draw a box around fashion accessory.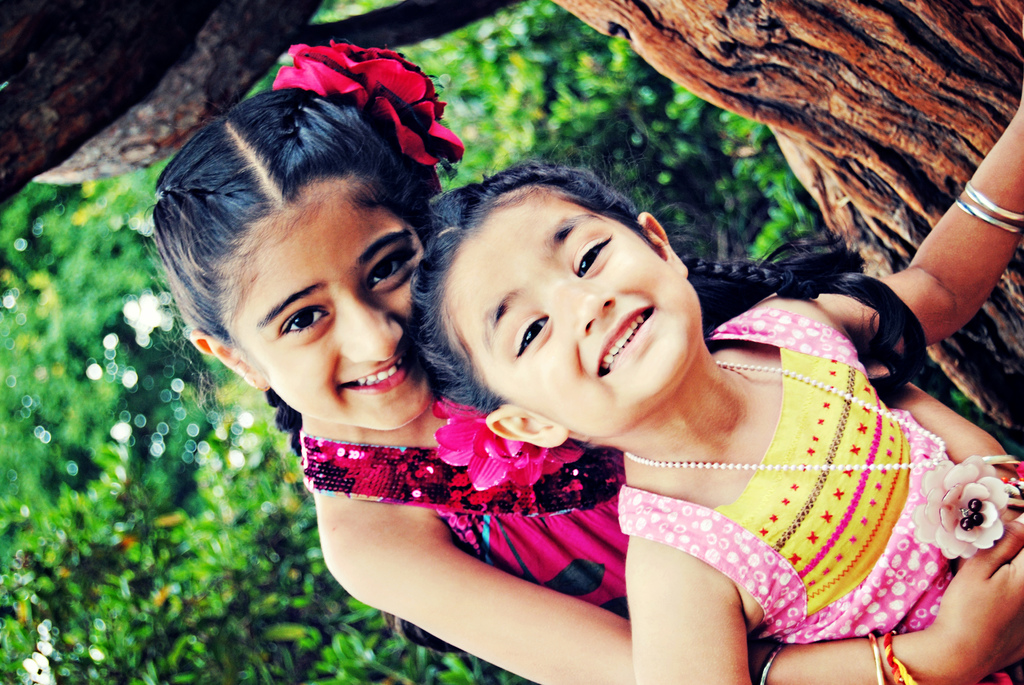
x1=950, y1=178, x2=1023, y2=239.
